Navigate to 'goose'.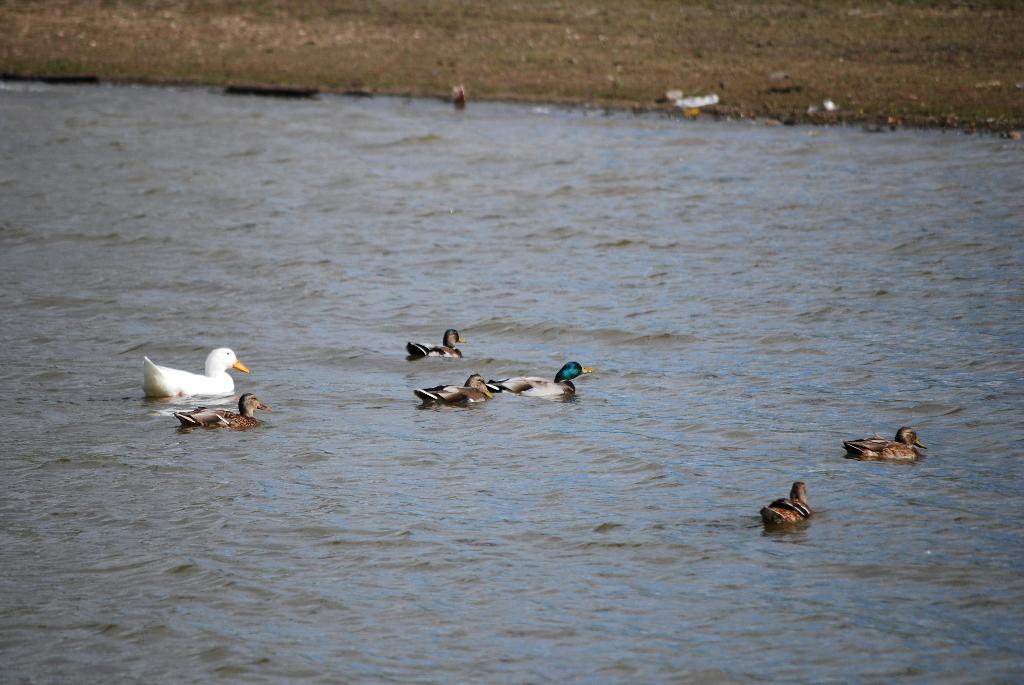
Navigation target: 147/344/246/400.
